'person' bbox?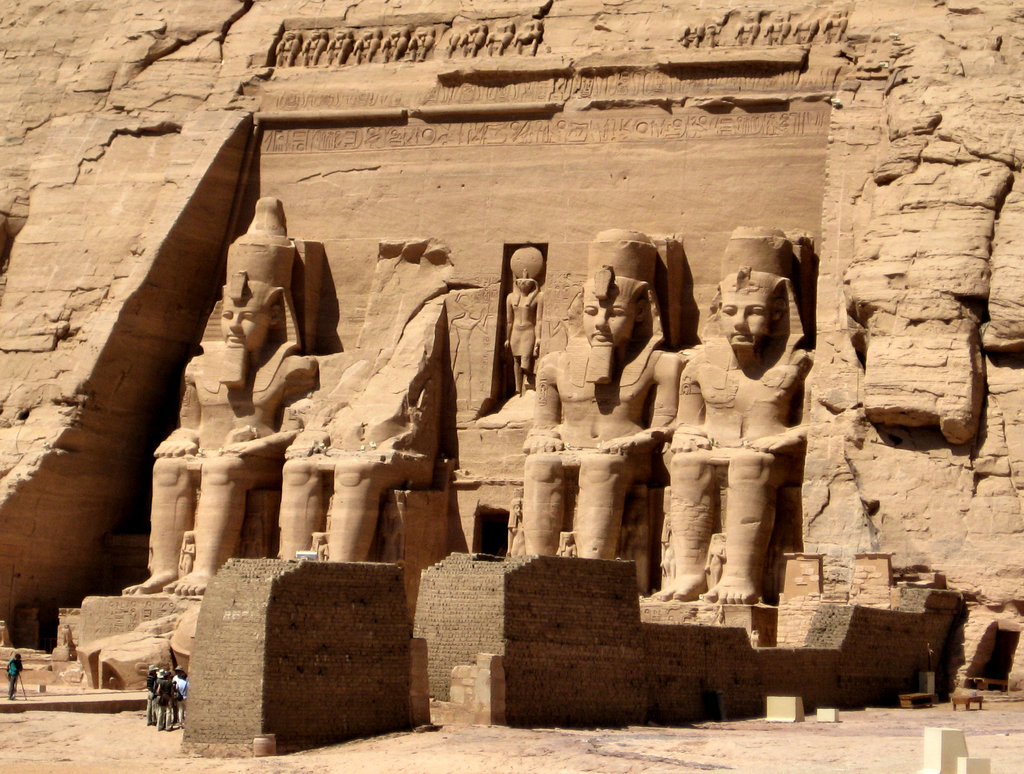
{"left": 141, "top": 661, "right": 158, "bottom": 722}
